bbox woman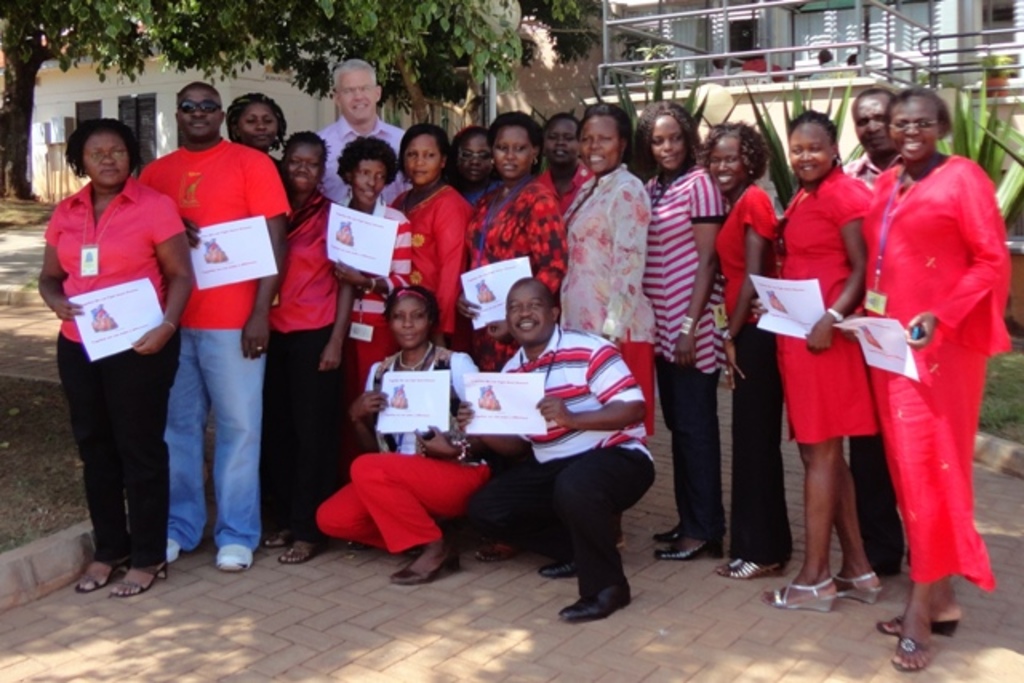
544:112:590:203
